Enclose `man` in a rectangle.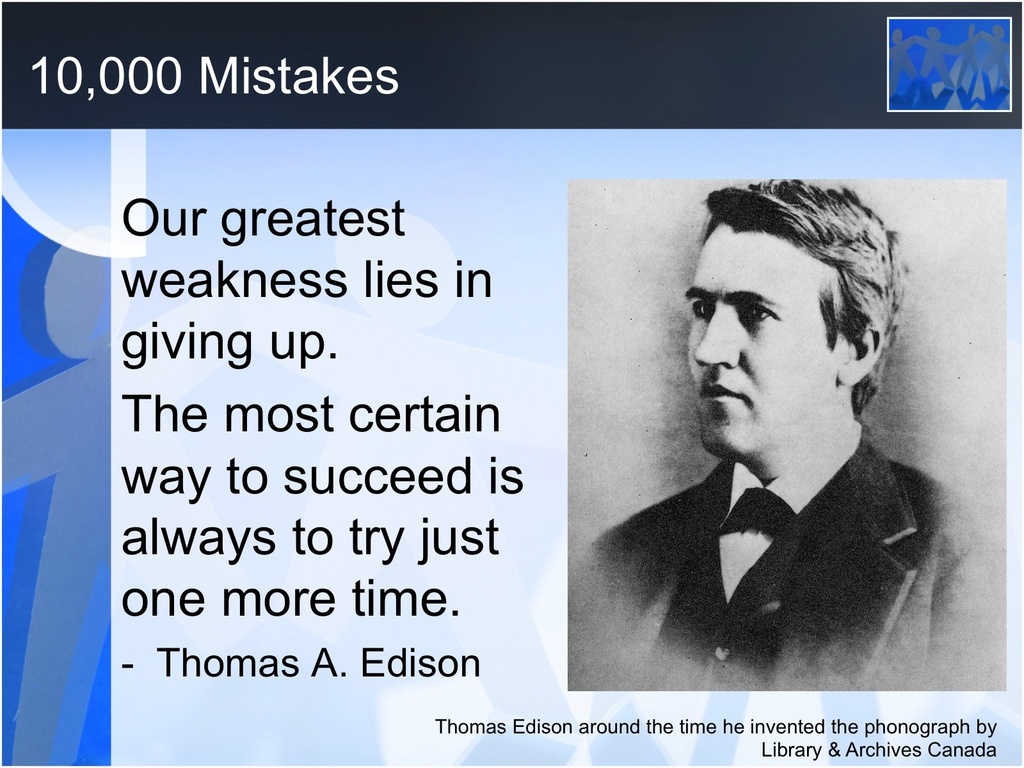
583 177 976 699.
